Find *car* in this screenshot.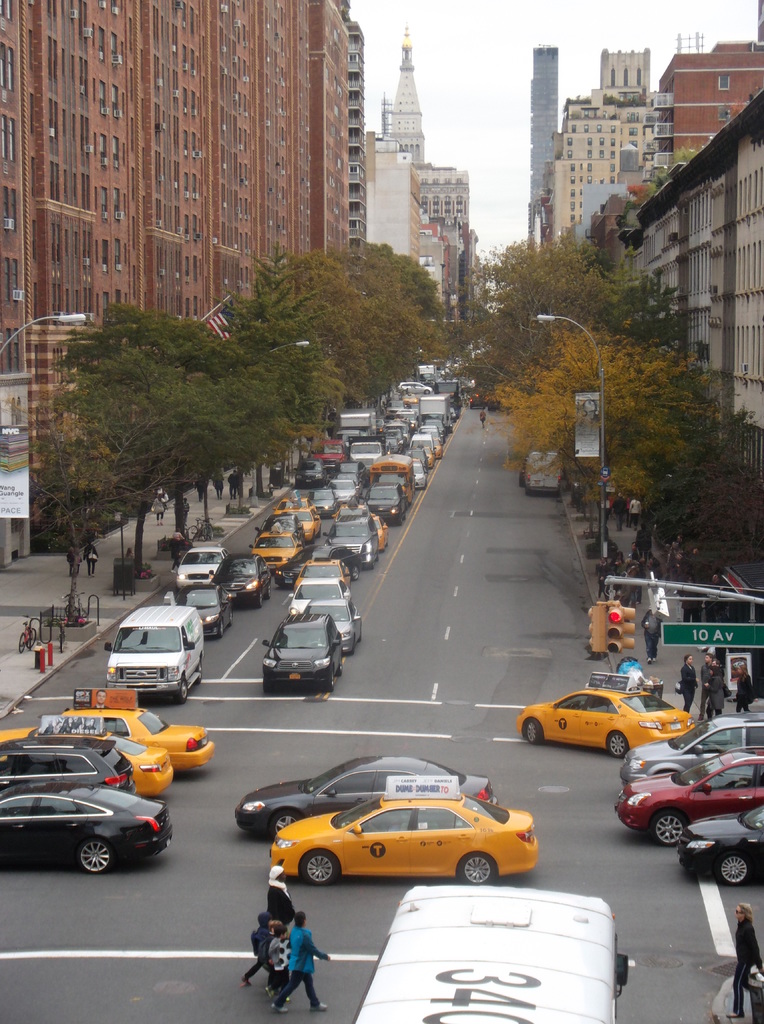
The bounding box for *car* is bbox=[250, 523, 303, 572].
